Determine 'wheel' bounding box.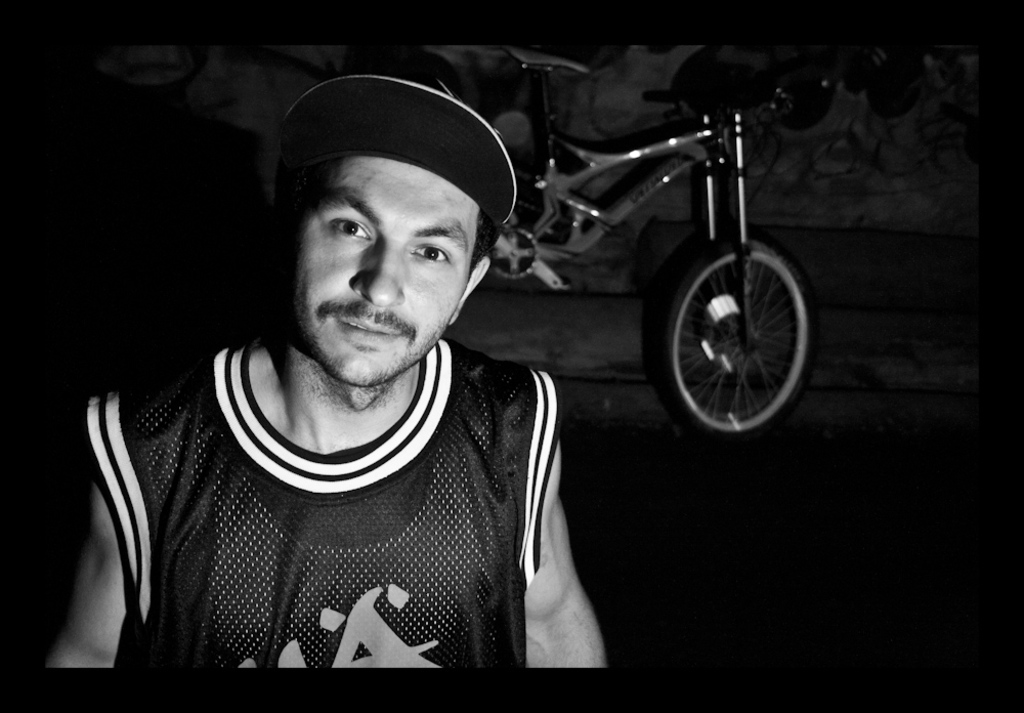
Determined: (left=484, top=225, right=542, bottom=280).
